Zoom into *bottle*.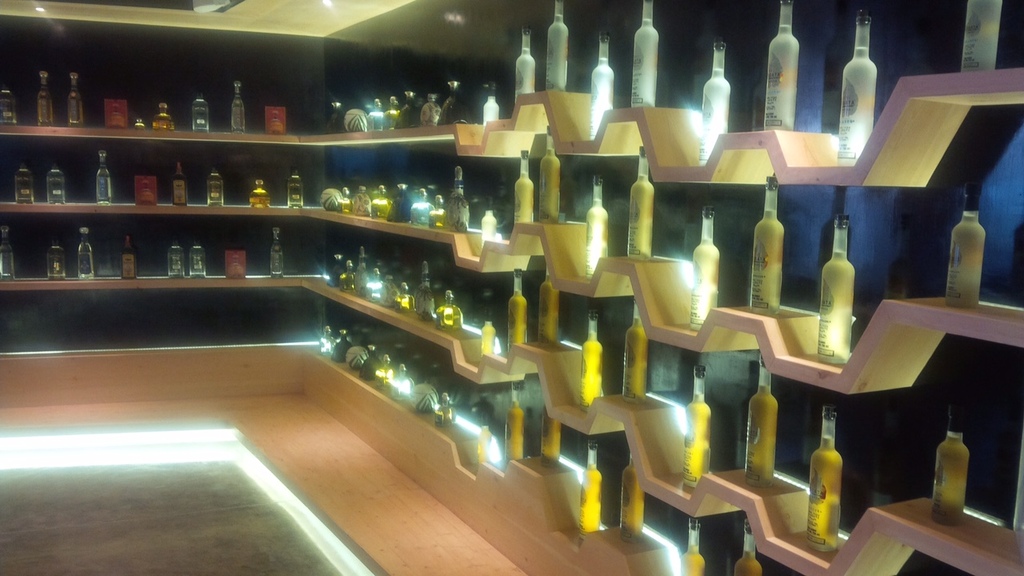
Zoom target: [588, 27, 614, 142].
